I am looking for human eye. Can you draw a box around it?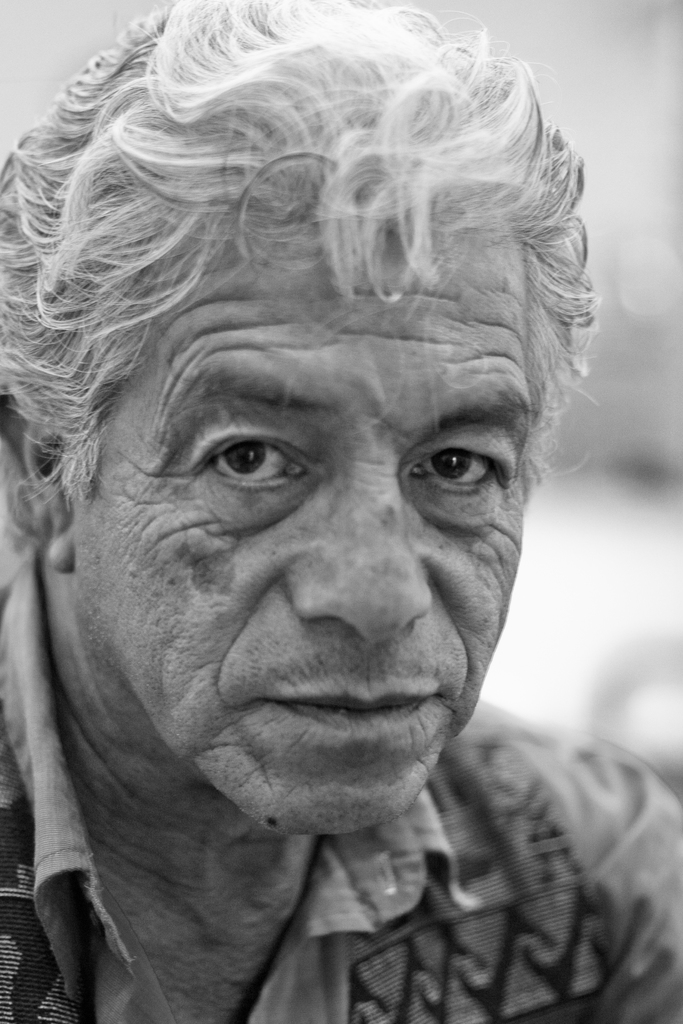
Sure, the bounding box is <bbox>177, 412, 313, 519</bbox>.
